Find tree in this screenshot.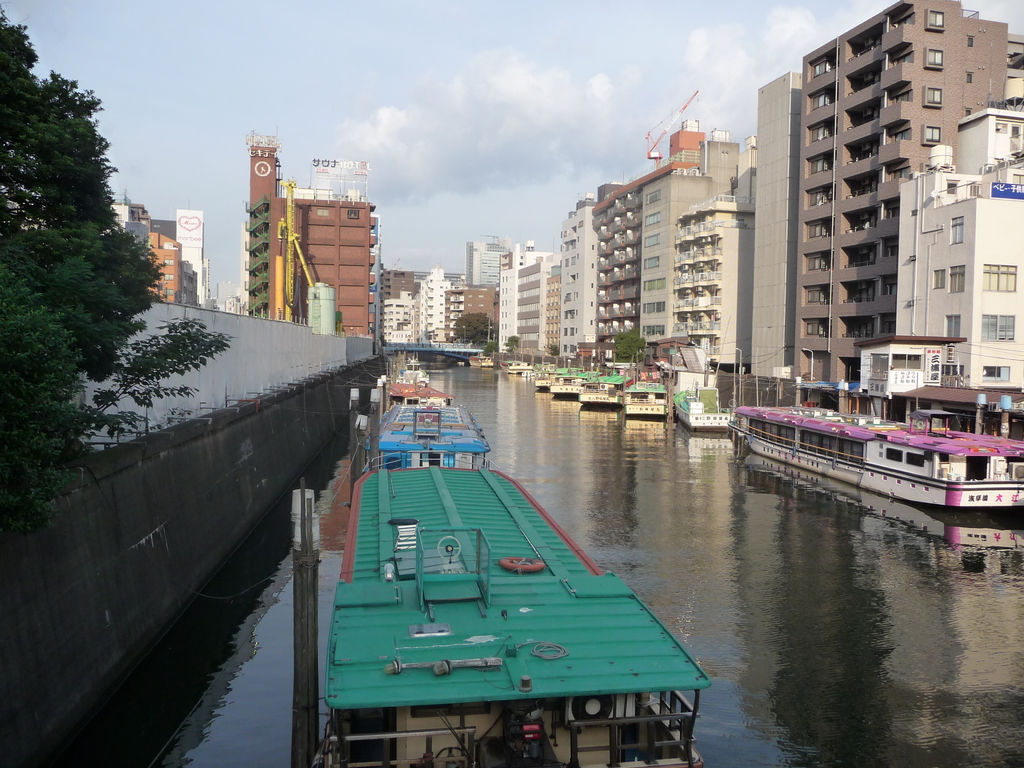
The bounding box for tree is x1=17, y1=76, x2=230, y2=554.
